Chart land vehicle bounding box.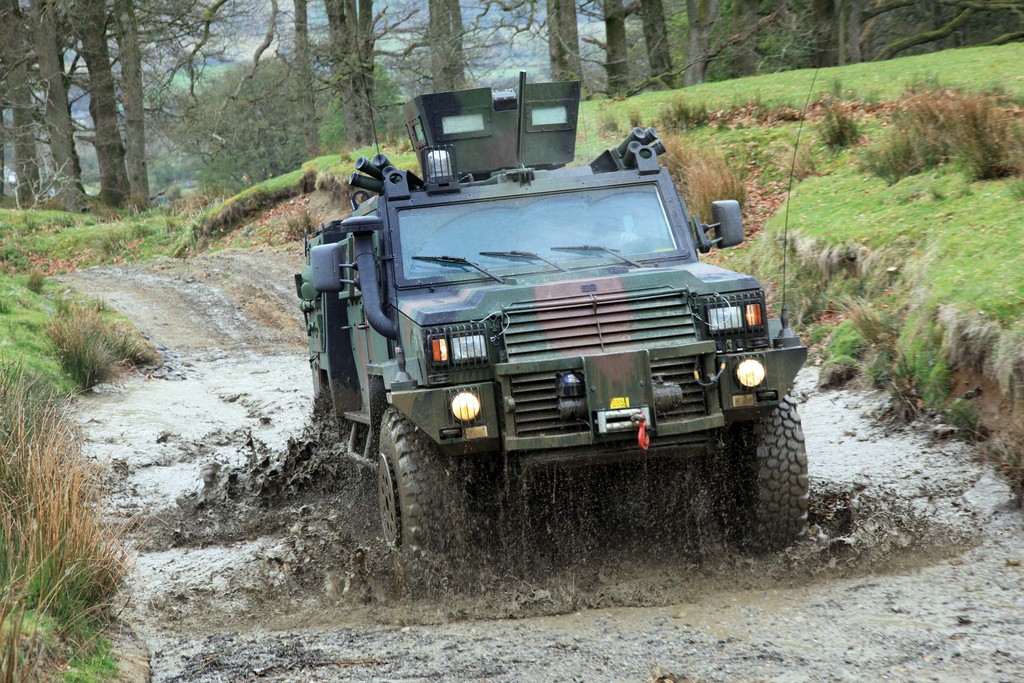
Charted: {"x1": 294, "y1": 71, "x2": 816, "y2": 552}.
